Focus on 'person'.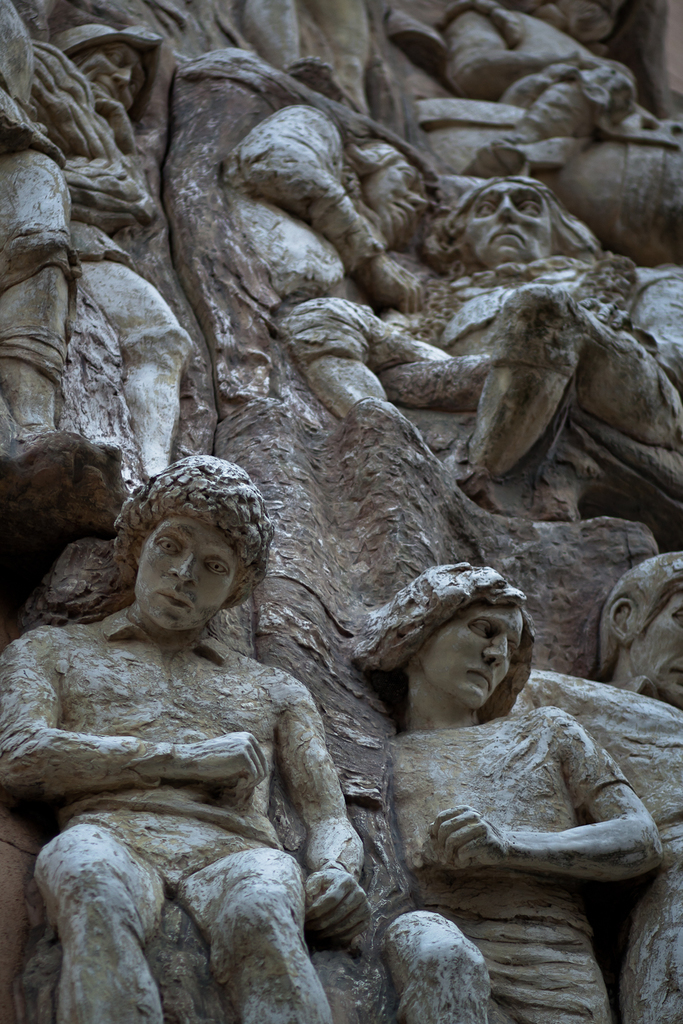
Focused at 225:82:448:417.
